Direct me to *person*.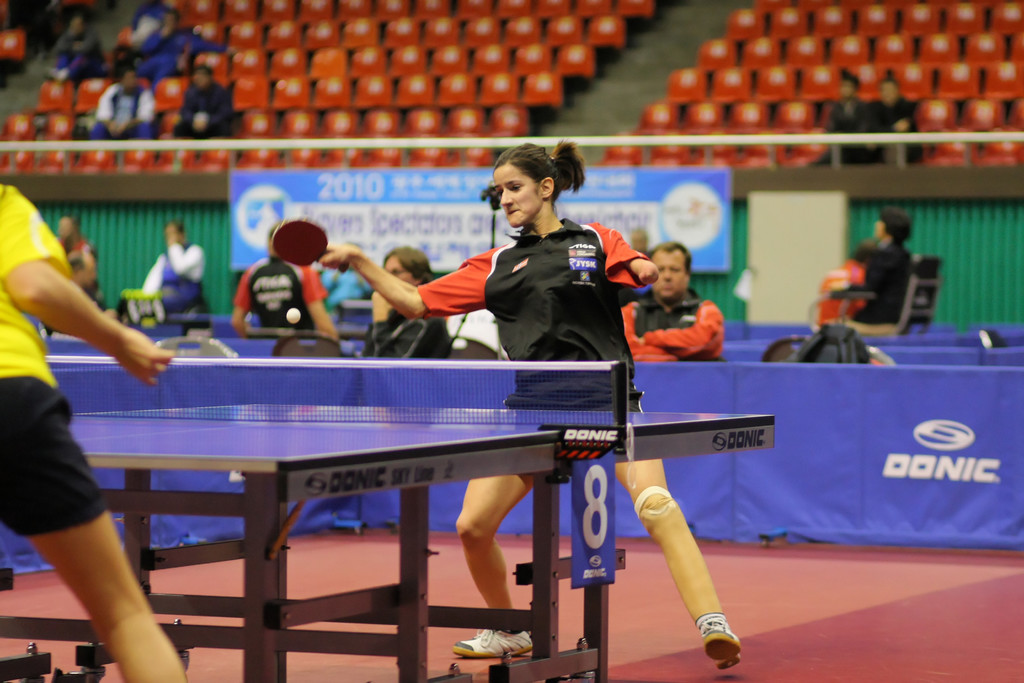
Direction: {"left": 89, "top": 64, "right": 168, "bottom": 143}.
